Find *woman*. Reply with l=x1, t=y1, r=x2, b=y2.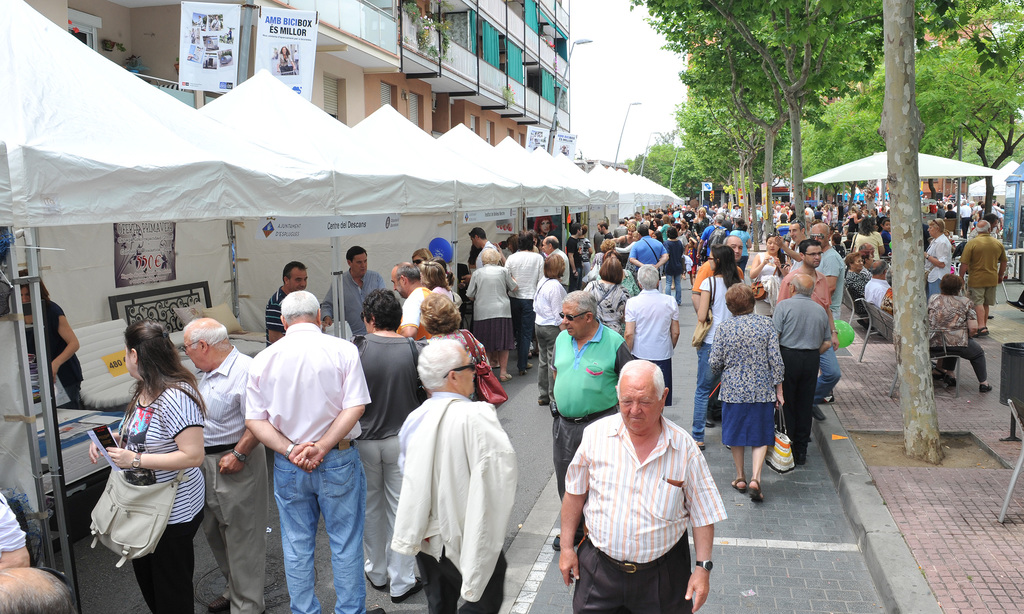
l=662, t=225, r=684, b=307.
